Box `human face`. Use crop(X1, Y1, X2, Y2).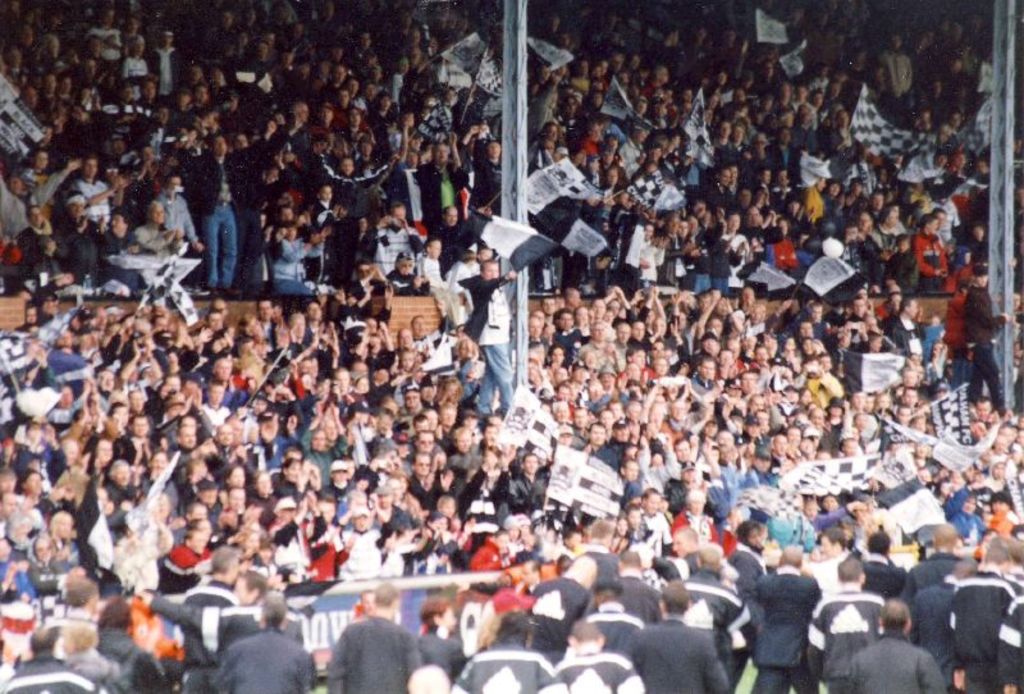
crop(60, 516, 72, 537).
